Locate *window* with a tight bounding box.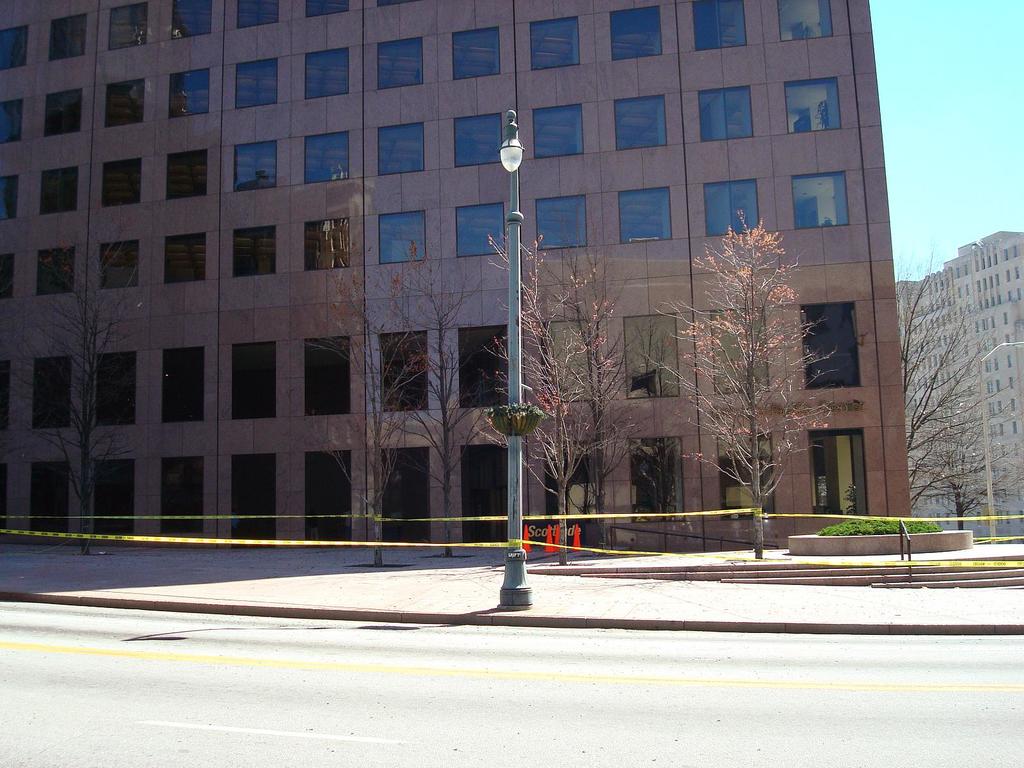
x1=710, y1=427, x2=773, y2=512.
